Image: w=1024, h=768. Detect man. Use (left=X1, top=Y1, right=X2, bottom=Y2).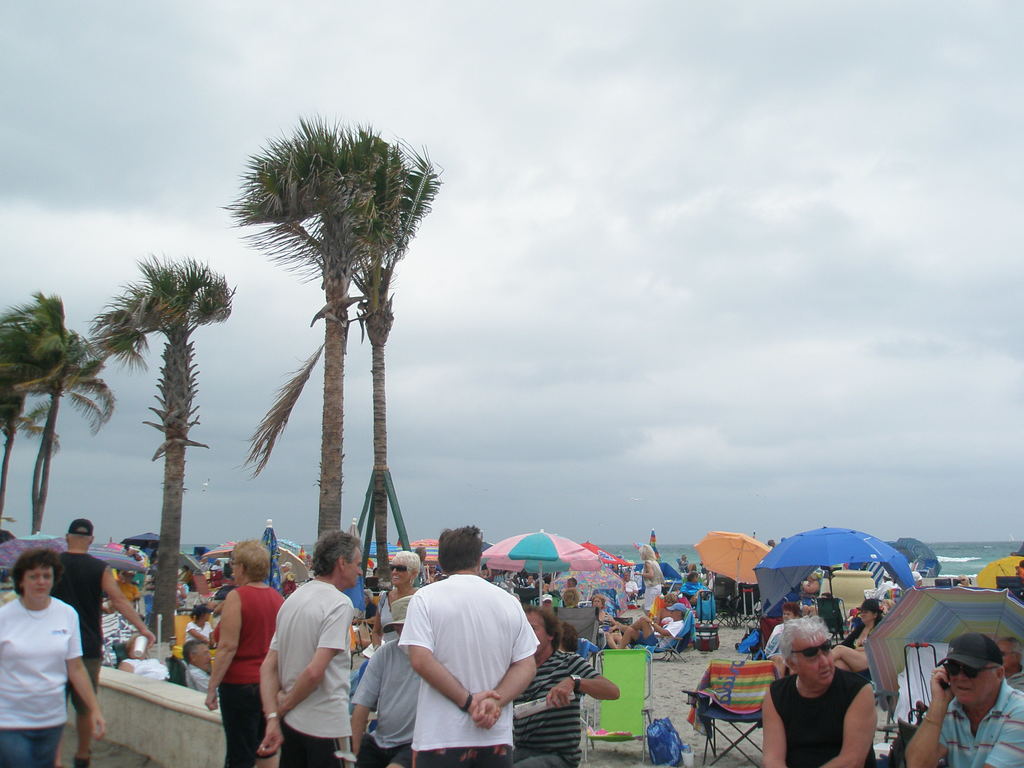
(left=623, top=571, right=640, bottom=596).
